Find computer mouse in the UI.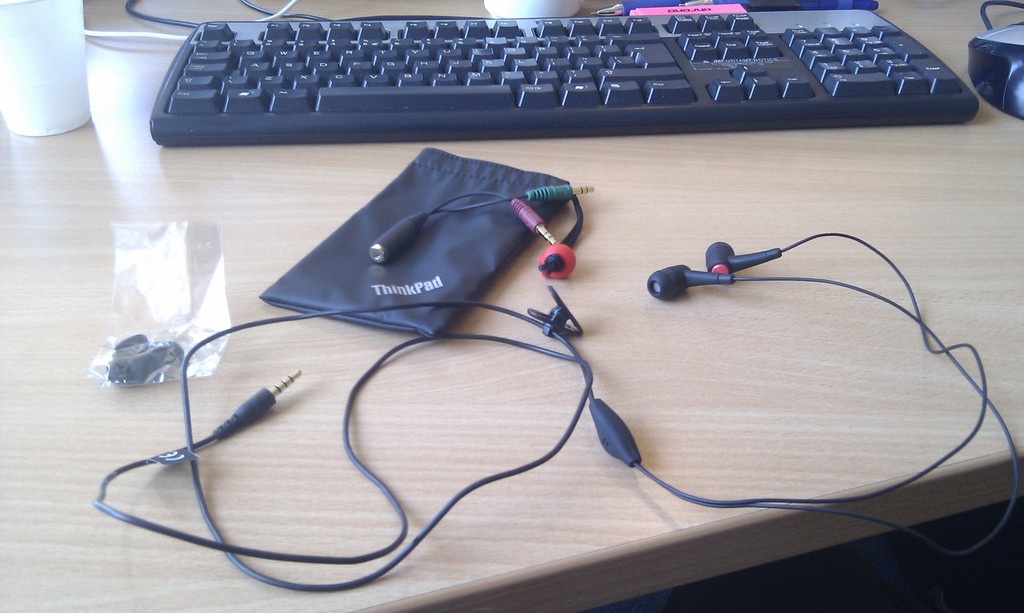
UI element at x1=964, y1=16, x2=1023, y2=120.
